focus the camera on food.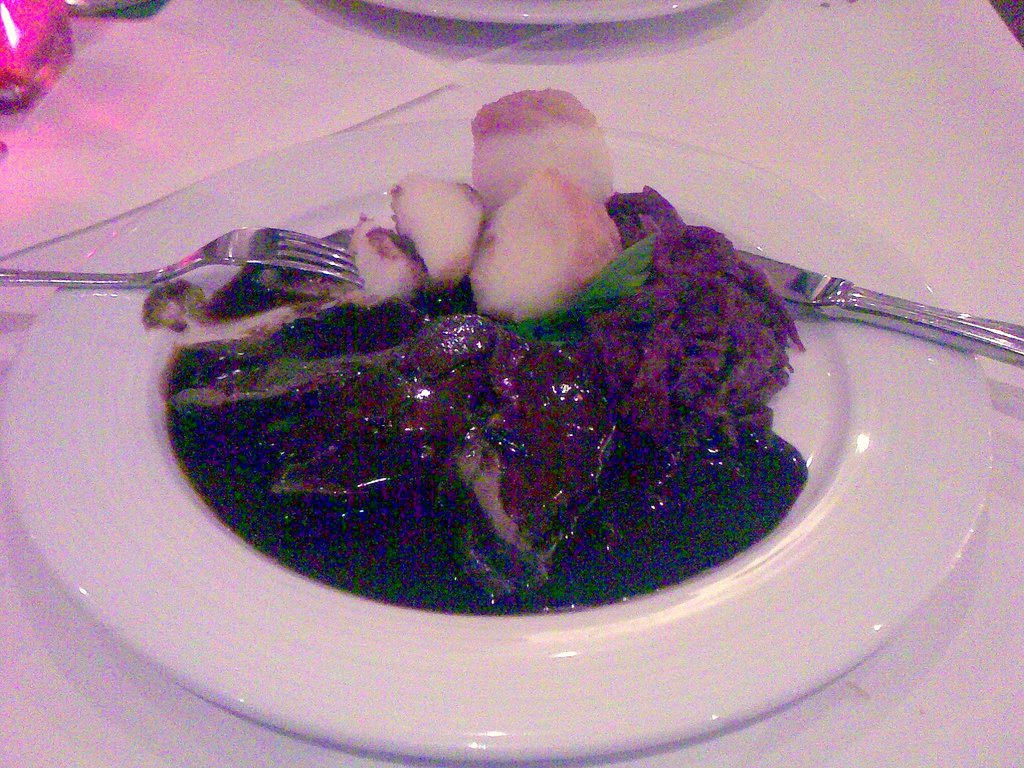
Focus region: (144, 88, 813, 614).
